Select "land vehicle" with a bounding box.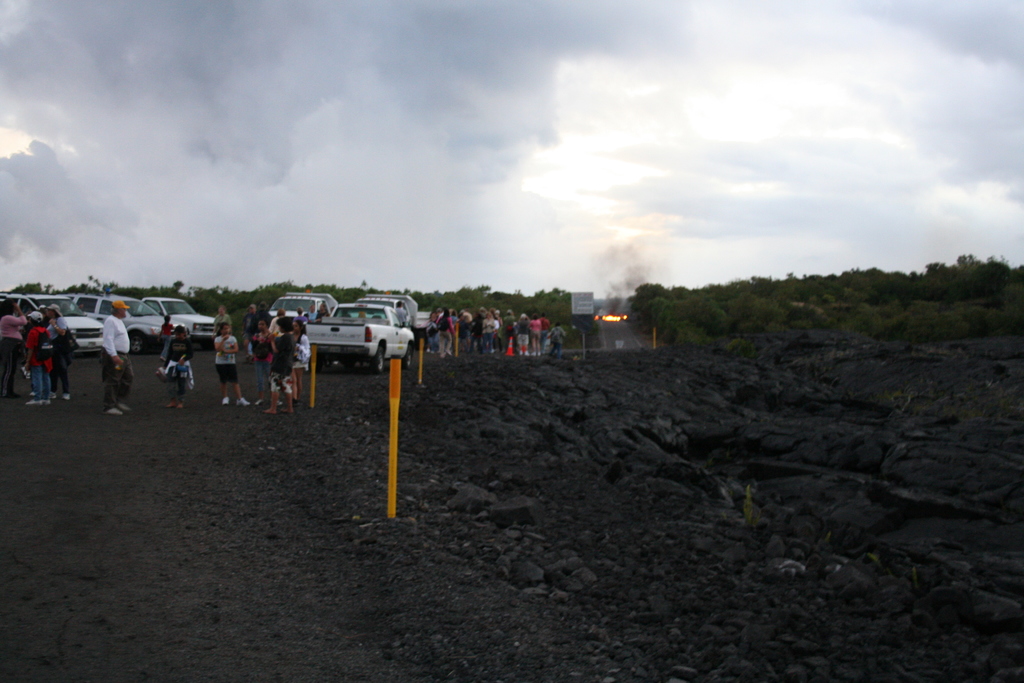
box=[145, 297, 213, 344].
